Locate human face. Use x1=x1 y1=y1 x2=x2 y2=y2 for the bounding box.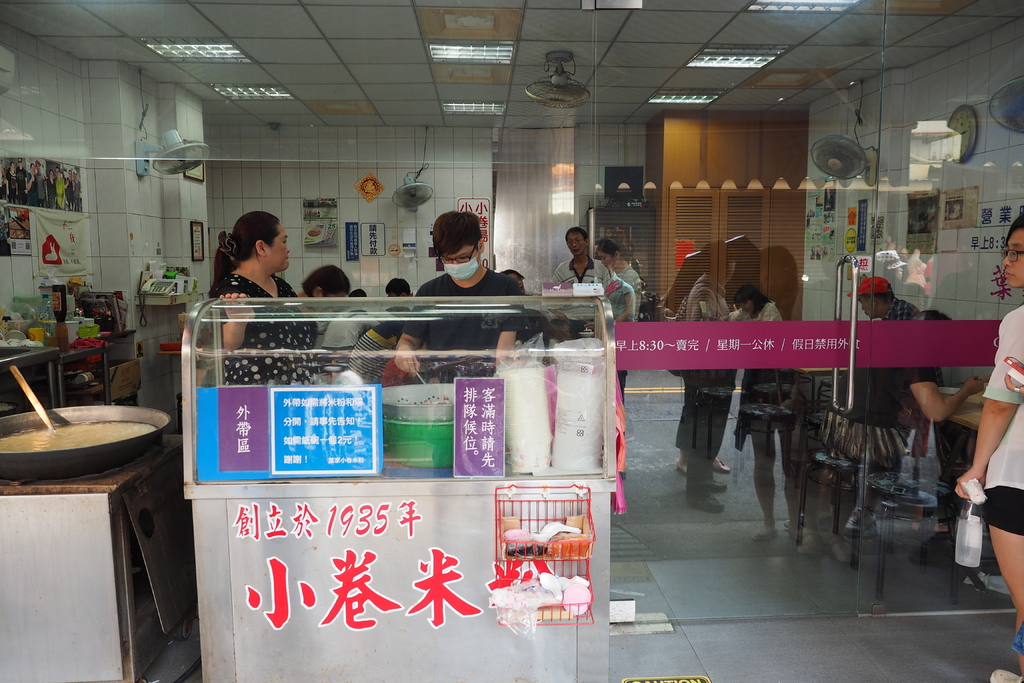
x1=268 y1=222 x2=293 y2=268.
